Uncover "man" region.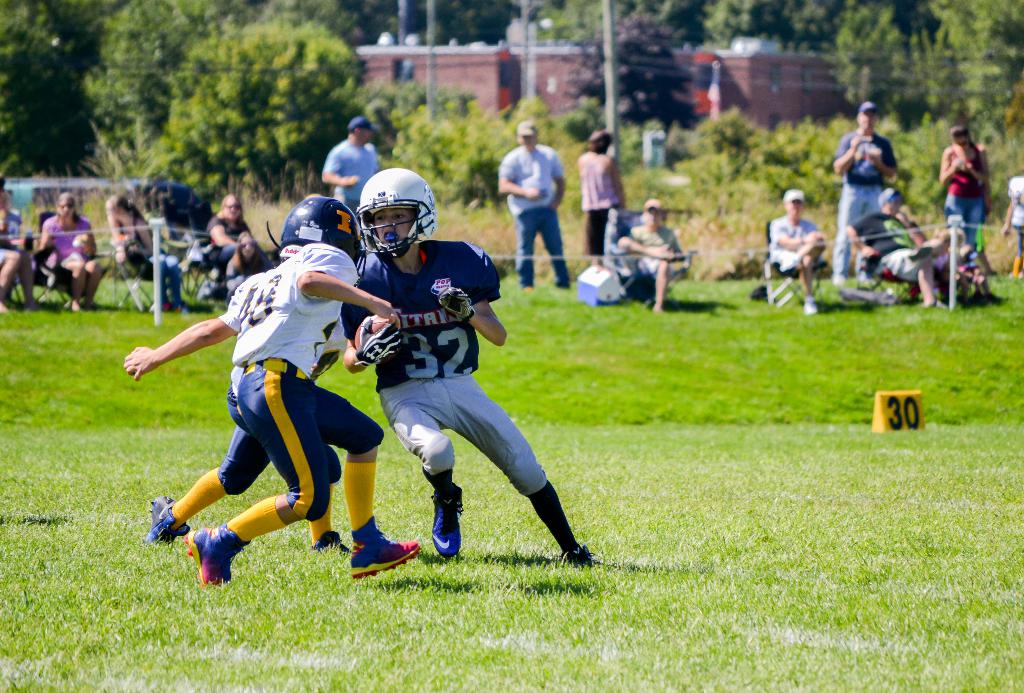
Uncovered: pyautogui.locateOnScreen(157, 175, 335, 545).
